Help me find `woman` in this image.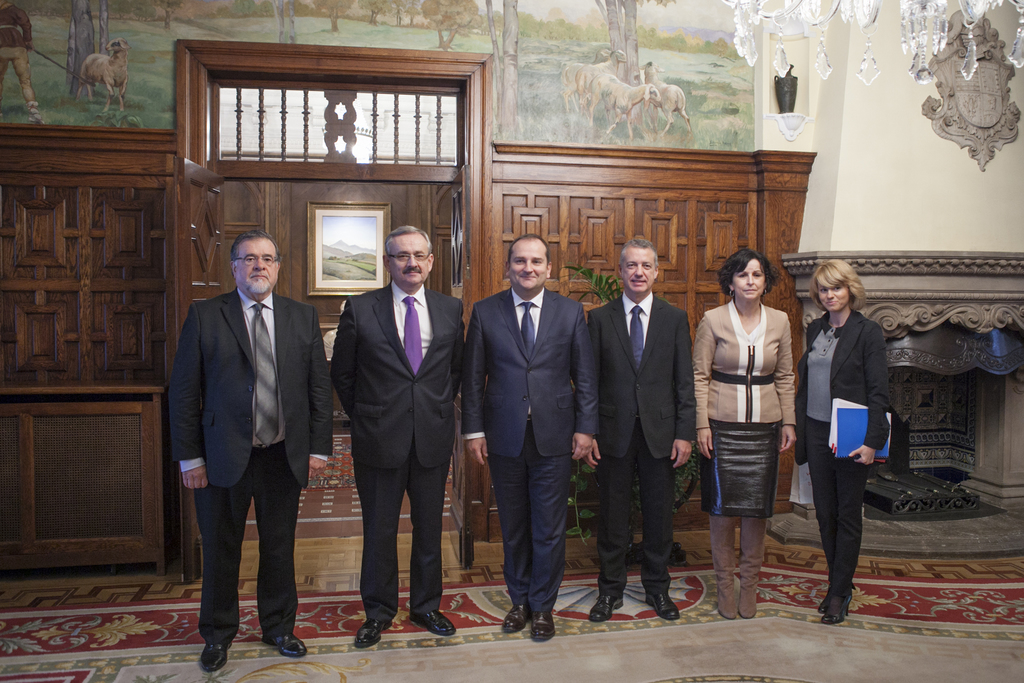
Found it: 708 245 815 594.
